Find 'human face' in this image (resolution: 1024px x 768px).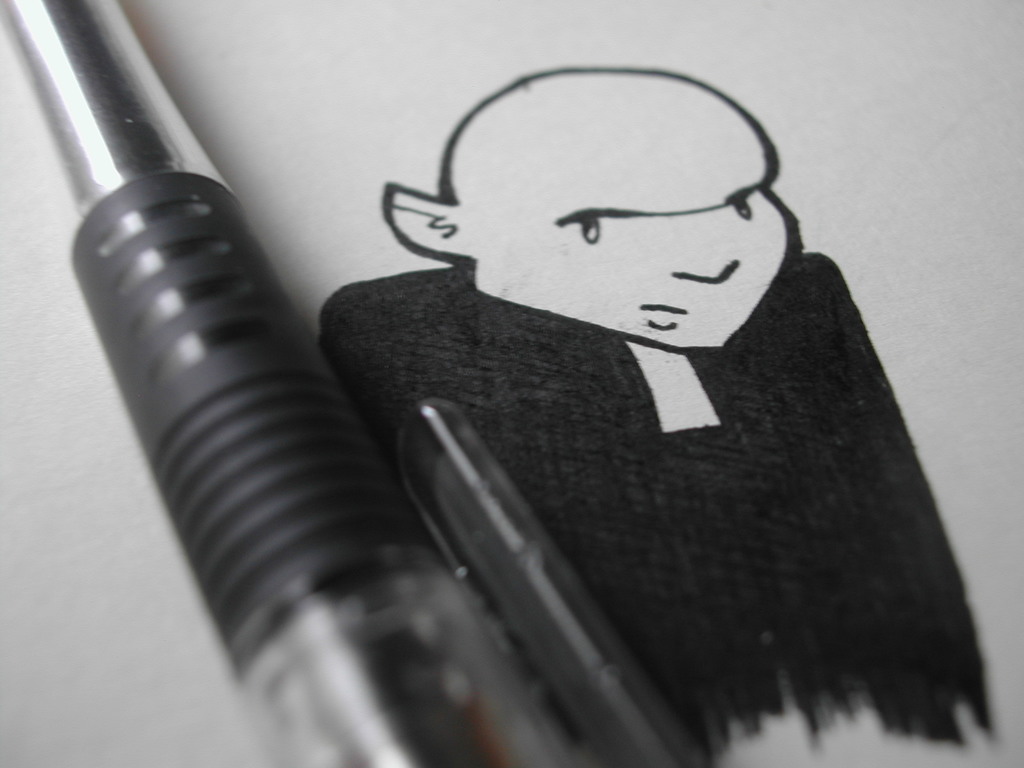
pyautogui.locateOnScreen(472, 100, 790, 346).
